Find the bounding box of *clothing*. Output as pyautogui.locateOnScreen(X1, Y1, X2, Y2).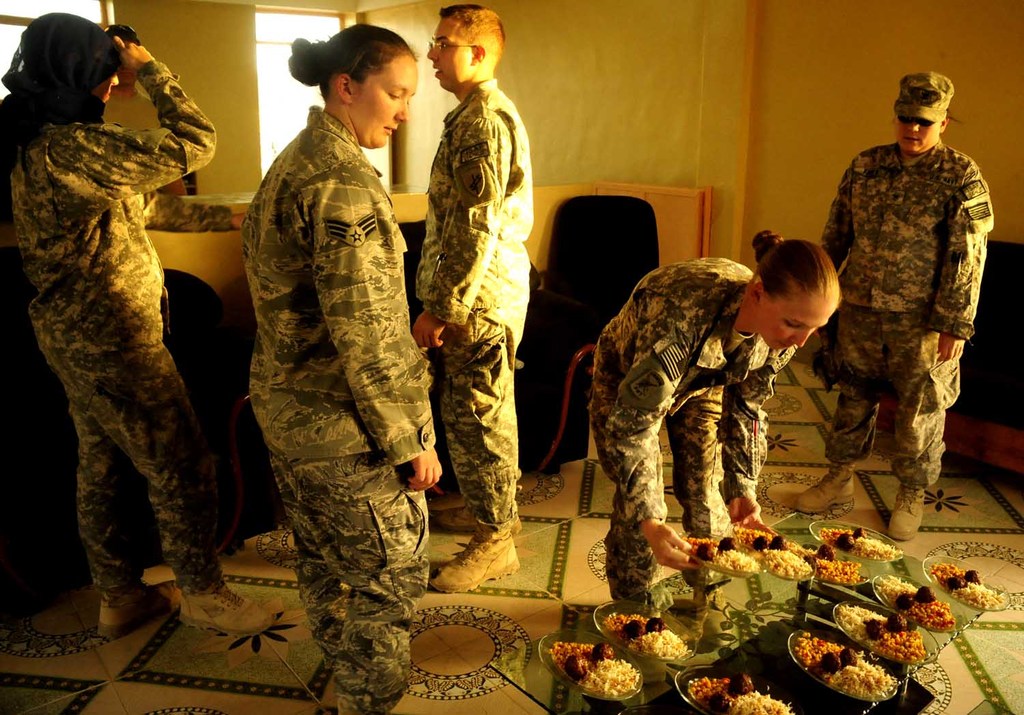
pyautogui.locateOnScreen(816, 138, 995, 493).
